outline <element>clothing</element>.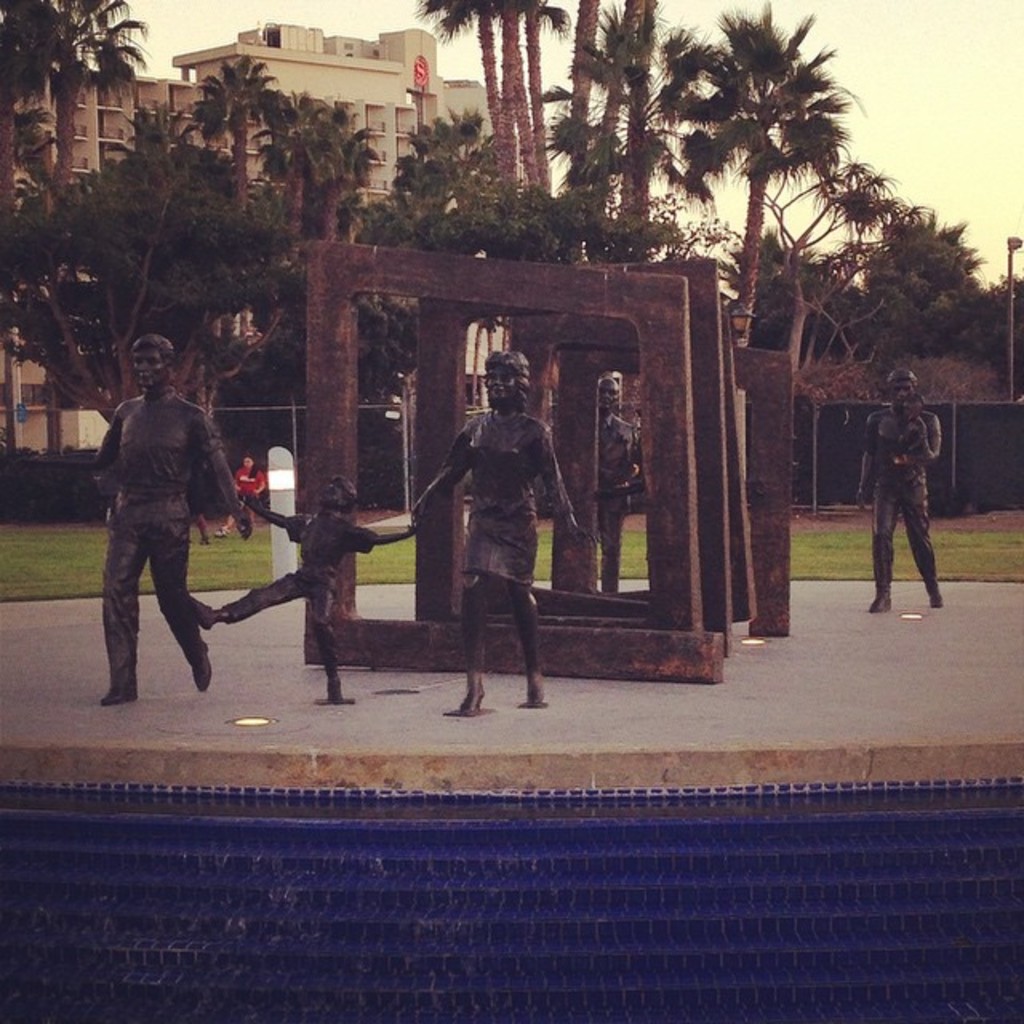
Outline: {"x1": 237, "y1": 464, "x2": 264, "y2": 501}.
